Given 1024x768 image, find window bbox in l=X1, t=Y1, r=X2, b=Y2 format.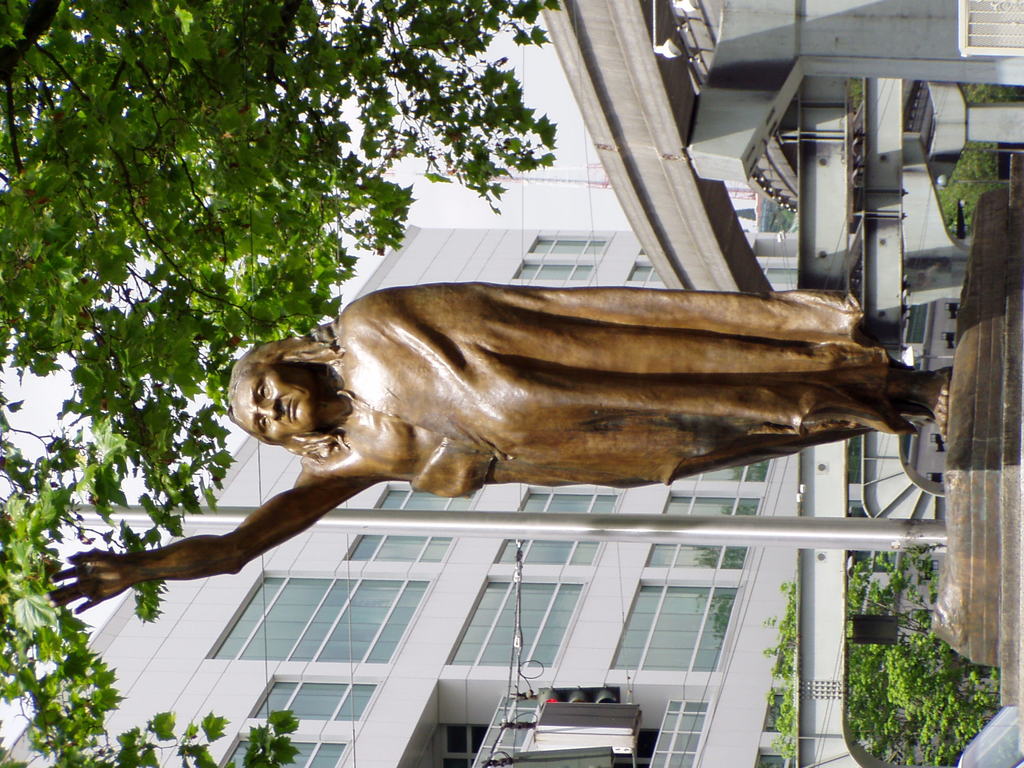
l=347, t=487, r=475, b=564.
